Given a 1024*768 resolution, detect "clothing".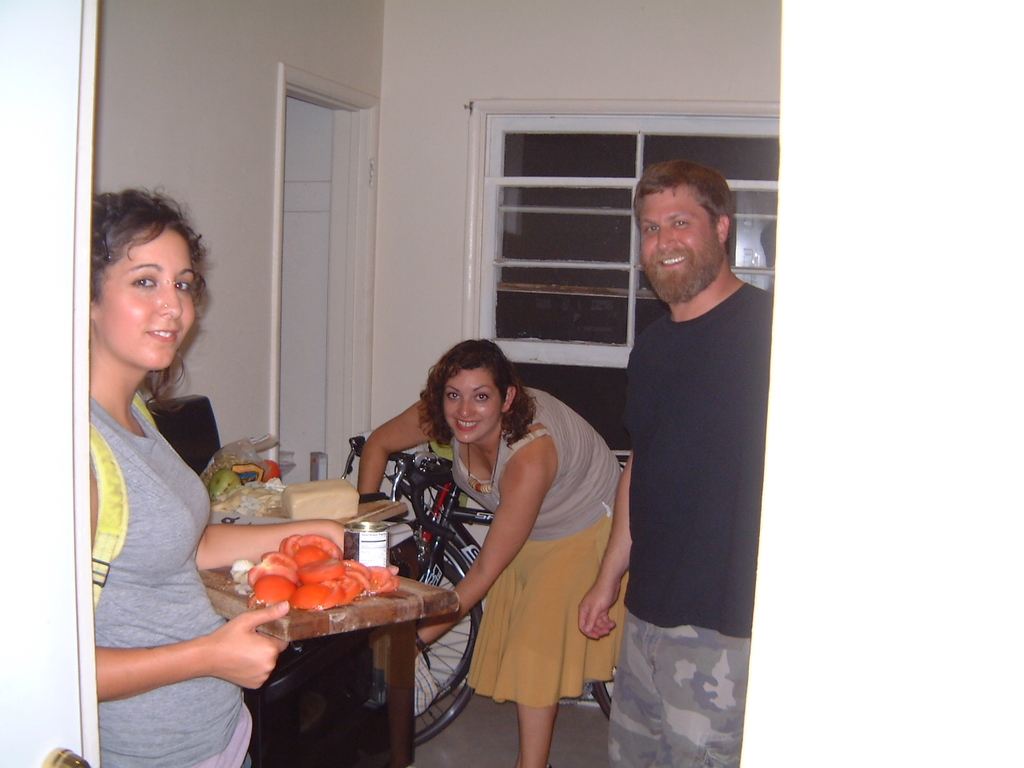
<region>602, 279, 774, 767</region>.
